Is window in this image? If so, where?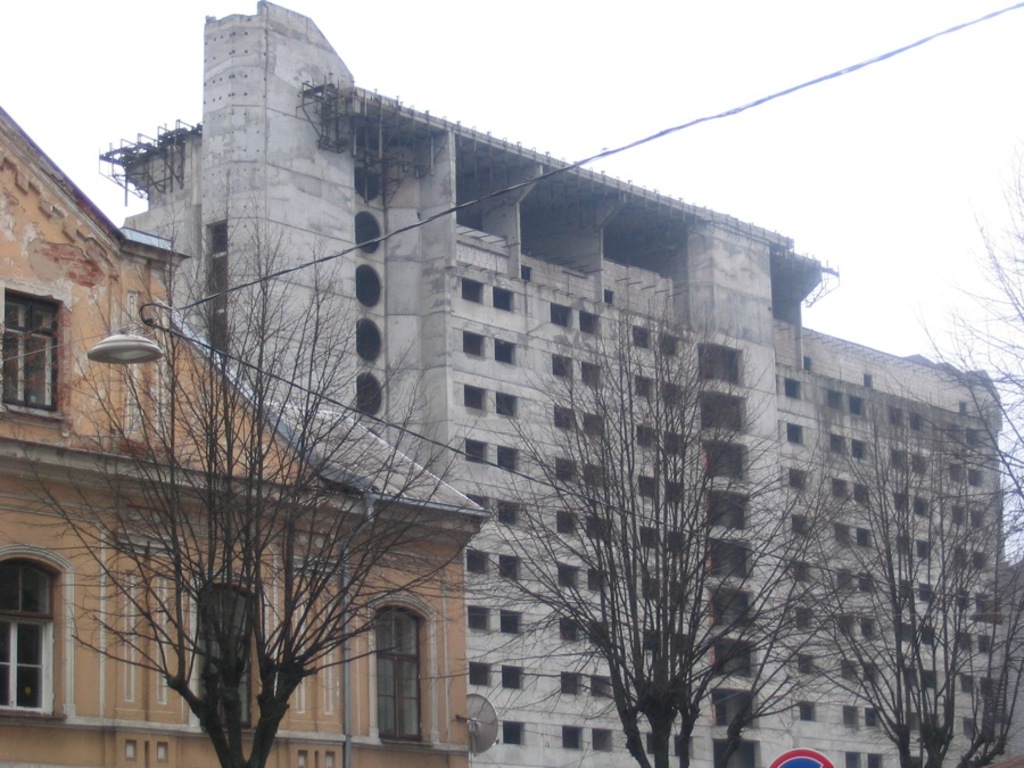
Yes, at crop(968, 429, 982, 445).
